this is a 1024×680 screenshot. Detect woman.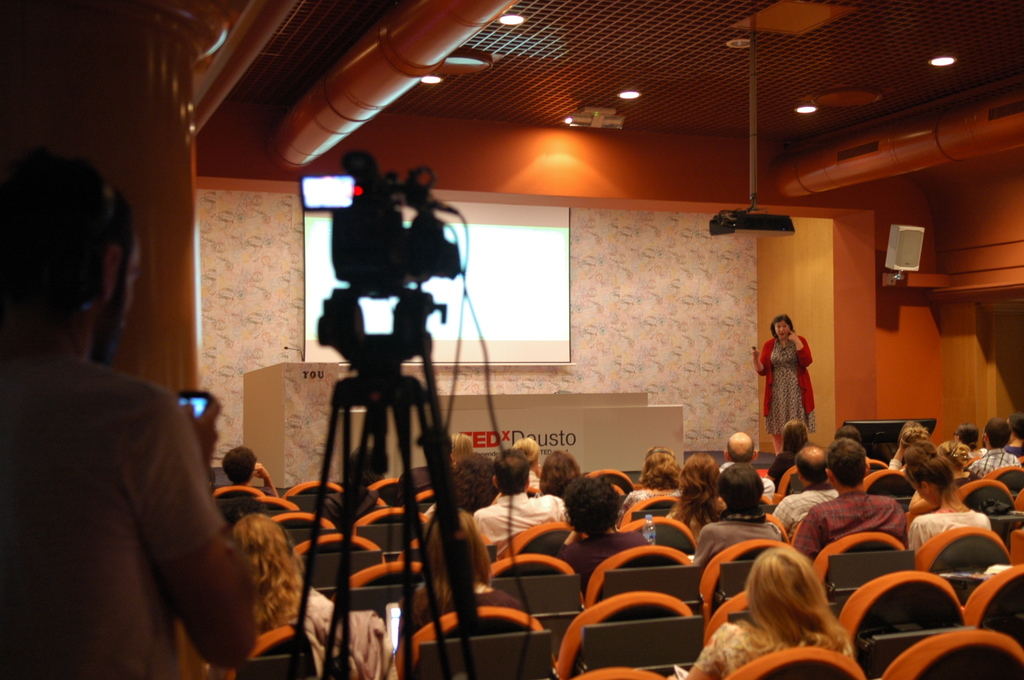
751,316,820,458.
